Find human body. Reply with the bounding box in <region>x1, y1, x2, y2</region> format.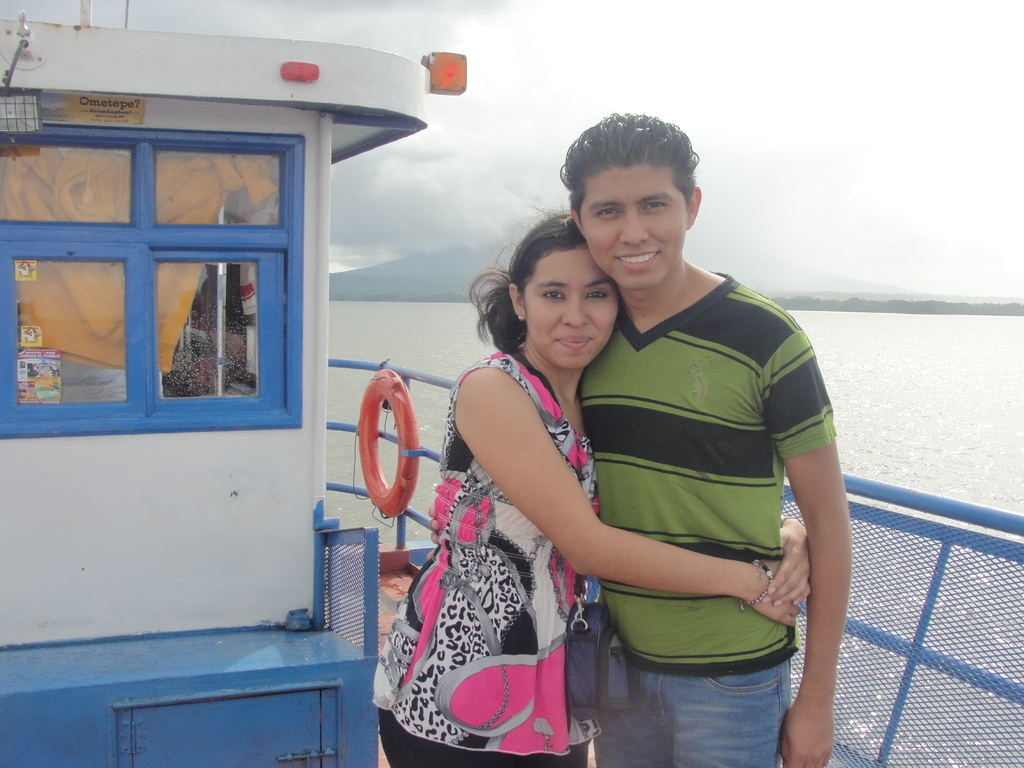
<region>355, 336, 821, 764</region>.
